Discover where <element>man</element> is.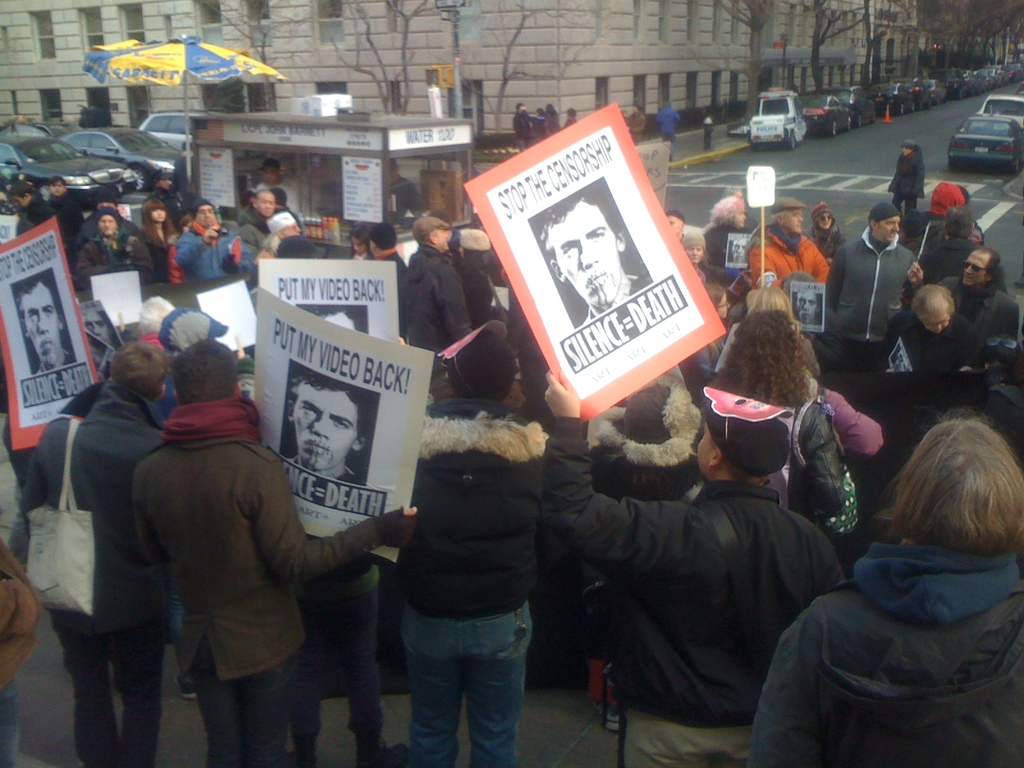
Discovered at x1=545, y1=188, x2=652, y2=338.
